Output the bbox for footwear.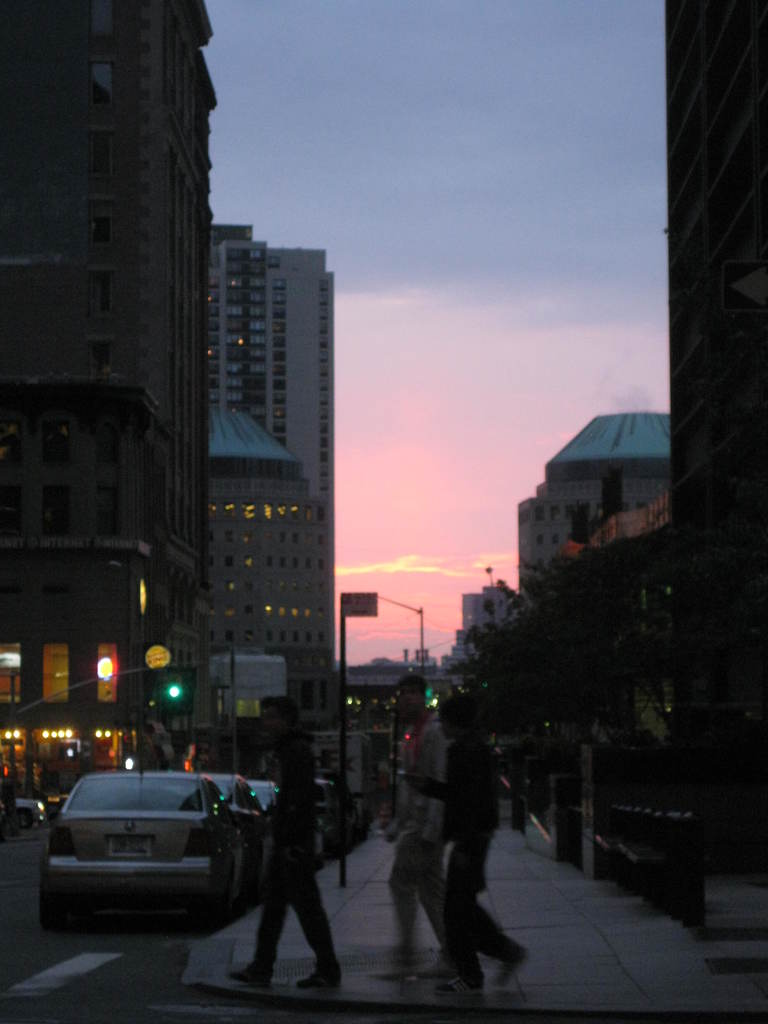
bbox=[291, 975, 339, 989].
